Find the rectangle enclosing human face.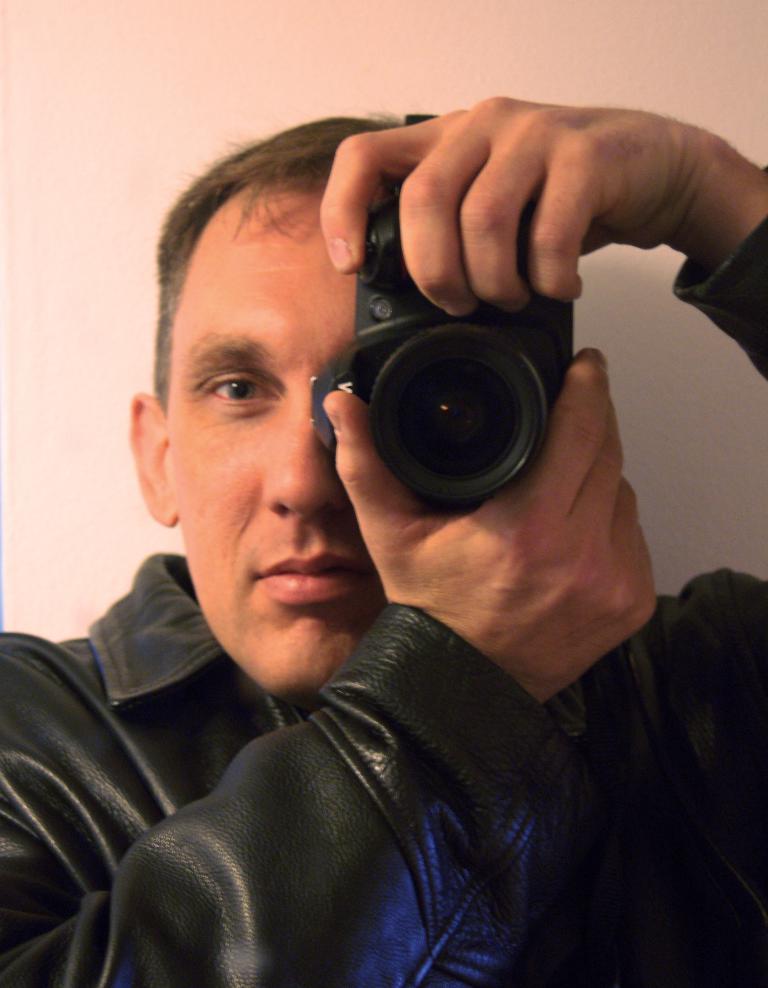
bbox(166, 182, 386, 710).
